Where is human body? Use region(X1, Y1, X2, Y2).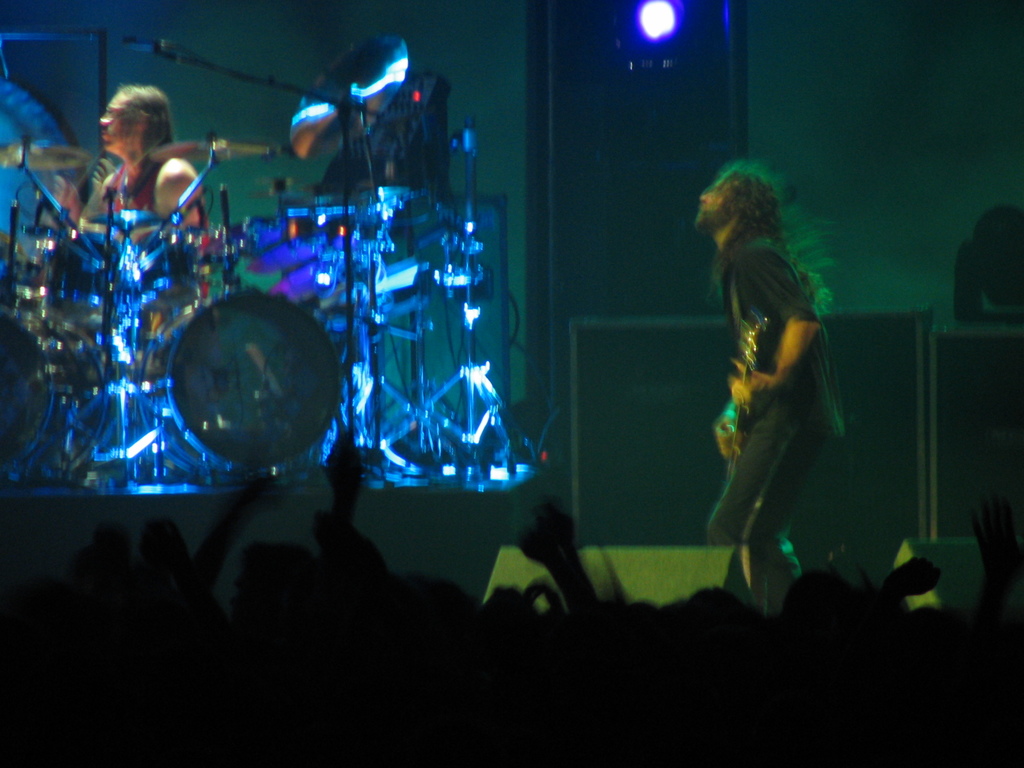
region(690, 134, 860, 675).
